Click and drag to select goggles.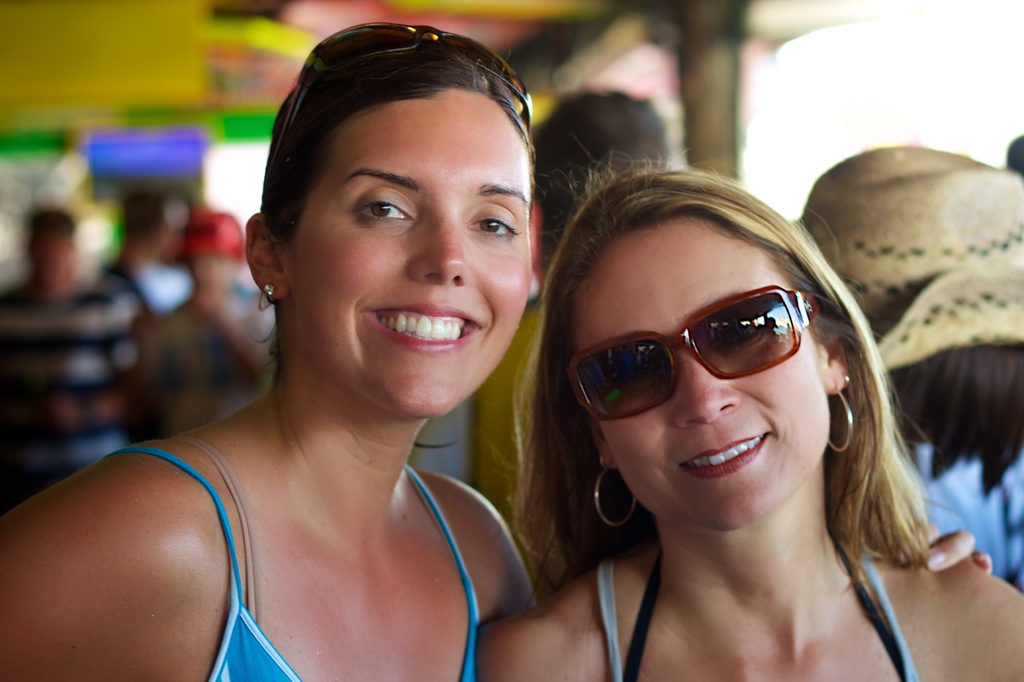
Selection: <box>579,288,835,416</box>.
